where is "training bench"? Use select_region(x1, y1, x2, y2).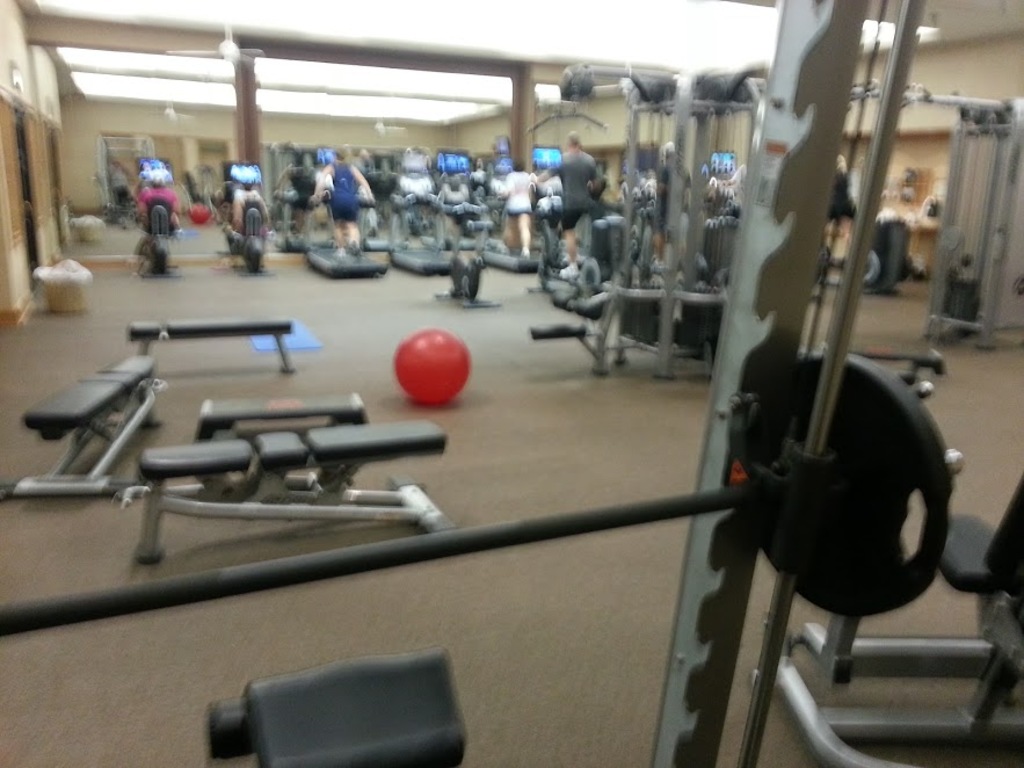
select_region(126, 414, 457, 563).
